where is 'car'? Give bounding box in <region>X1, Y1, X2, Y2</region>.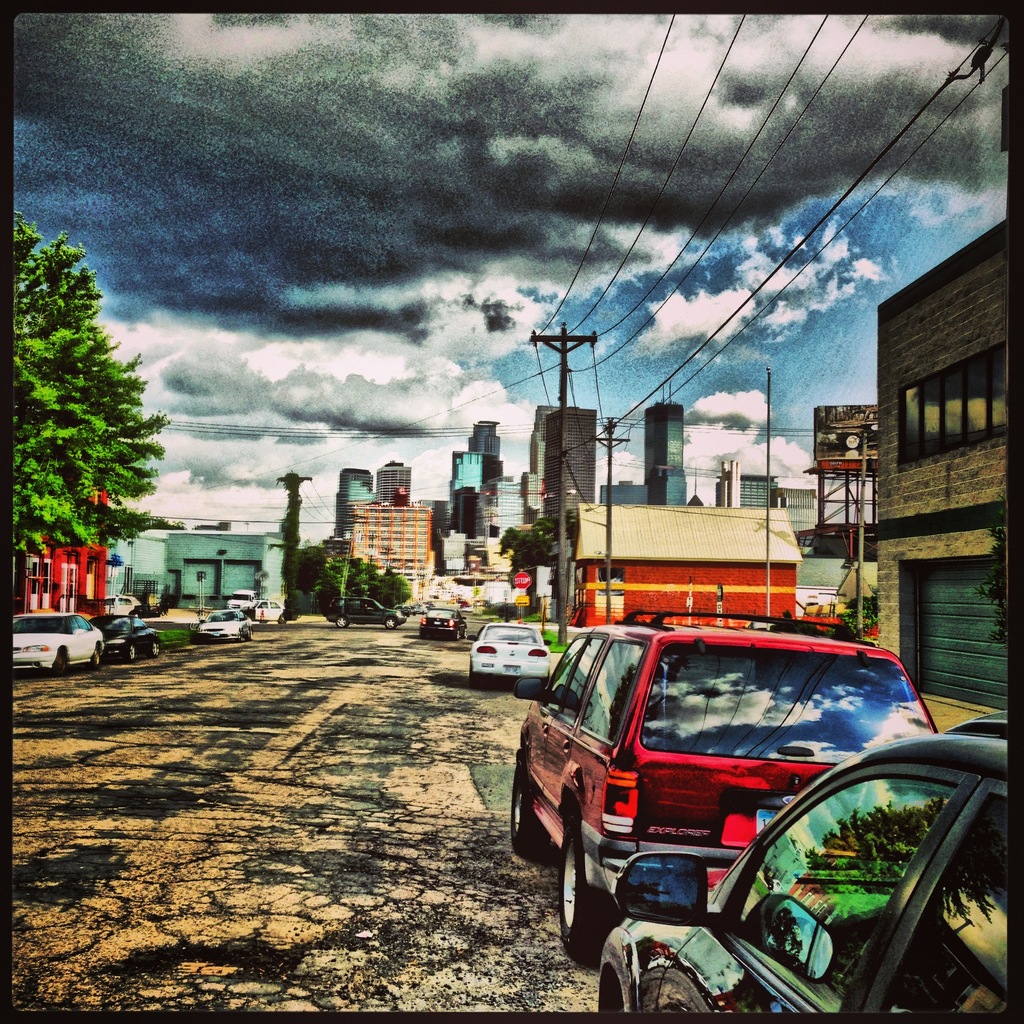
<region>104, 595, 140, 611</region>.
